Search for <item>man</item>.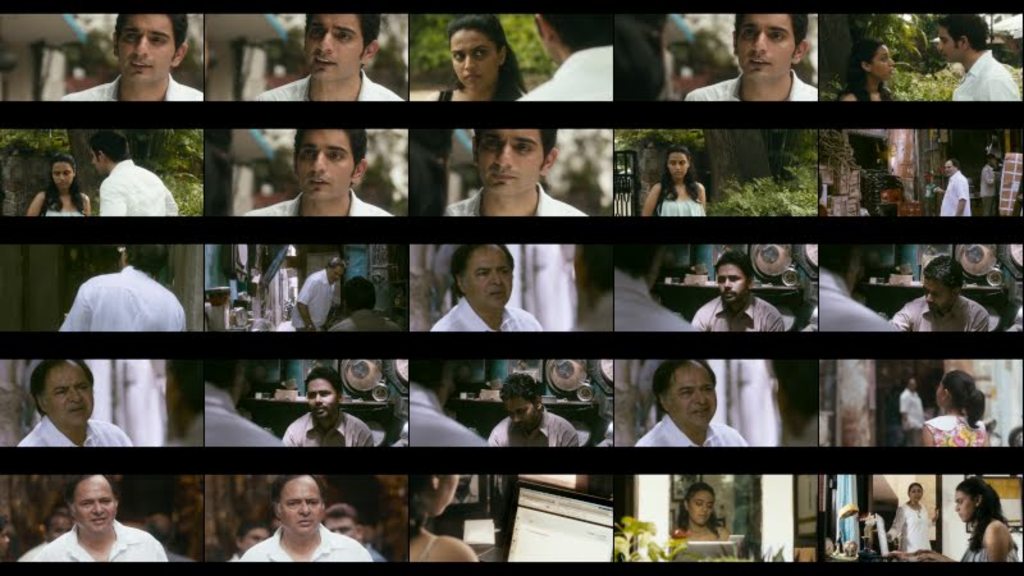
Found at bbox(289, 256, 346, 333).
